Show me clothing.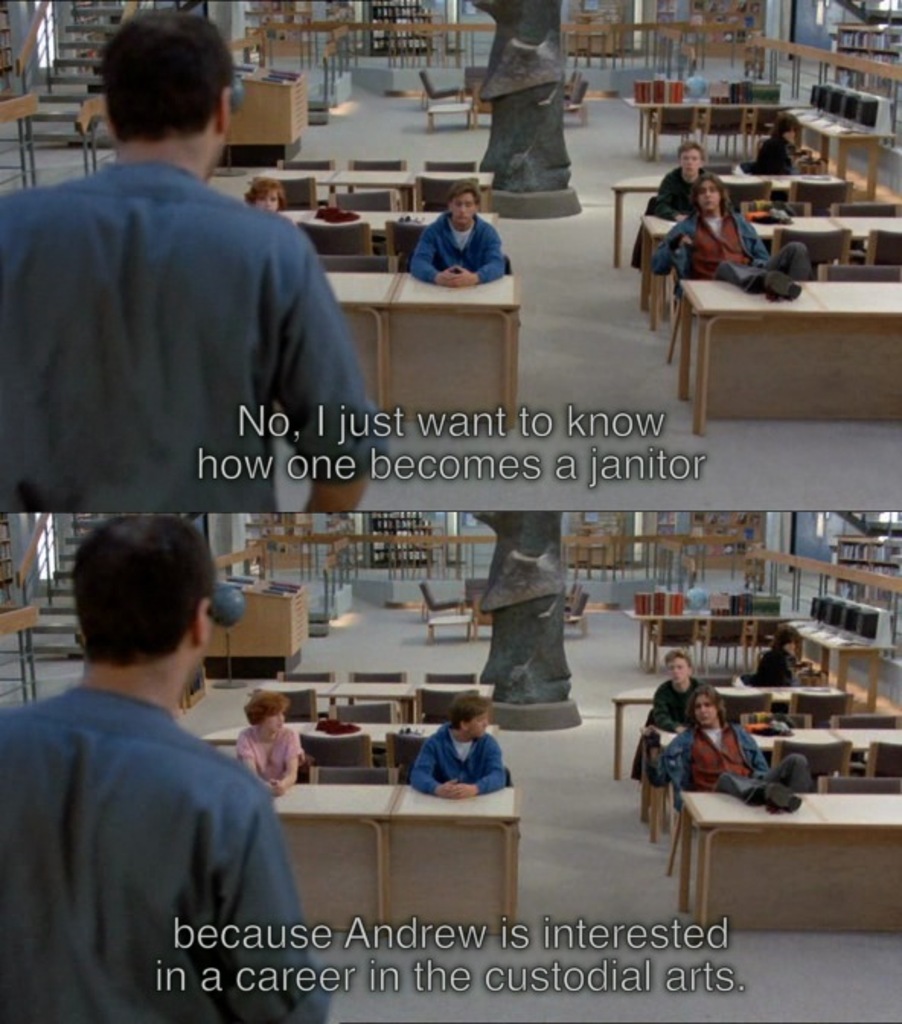
clothing is here: x1=229, y1=724, x2=305, y2=771.
